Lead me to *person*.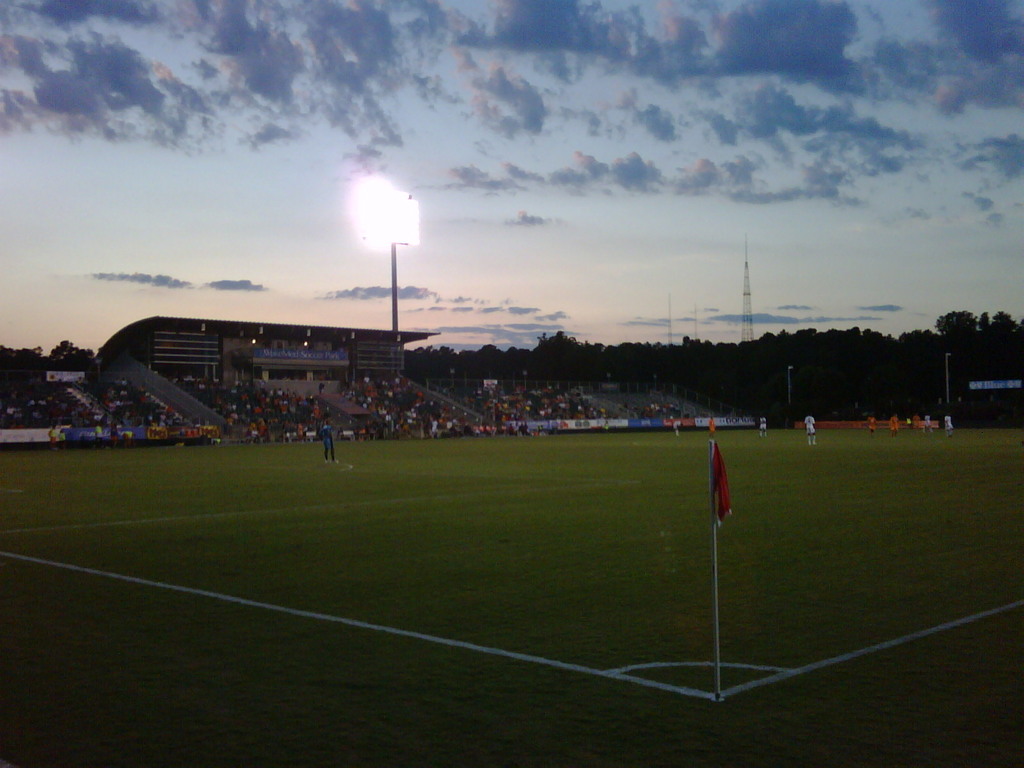
Lead to (756,412,769,442).
